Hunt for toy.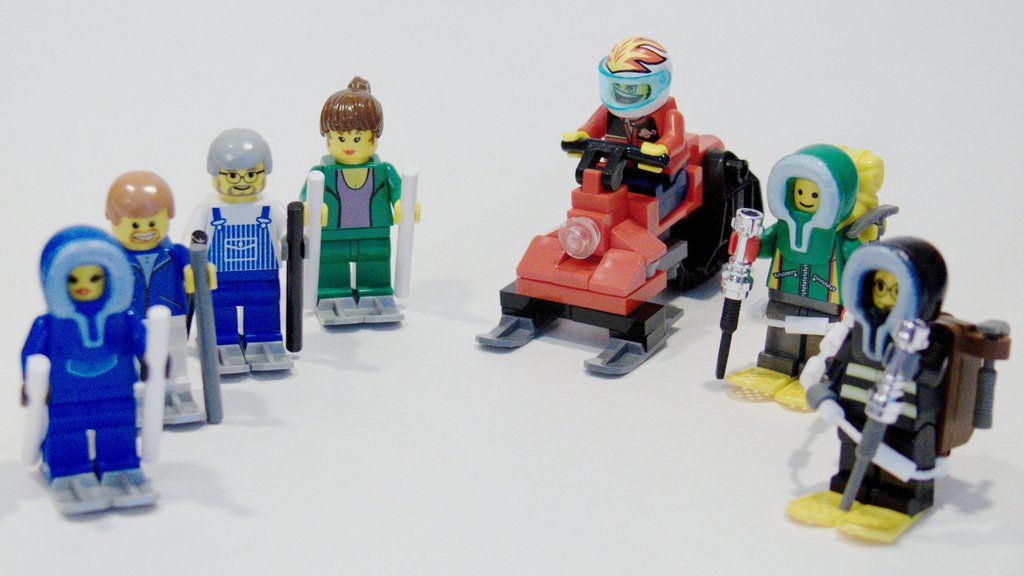
Hunted down at region(180, 127, 308, 371).
